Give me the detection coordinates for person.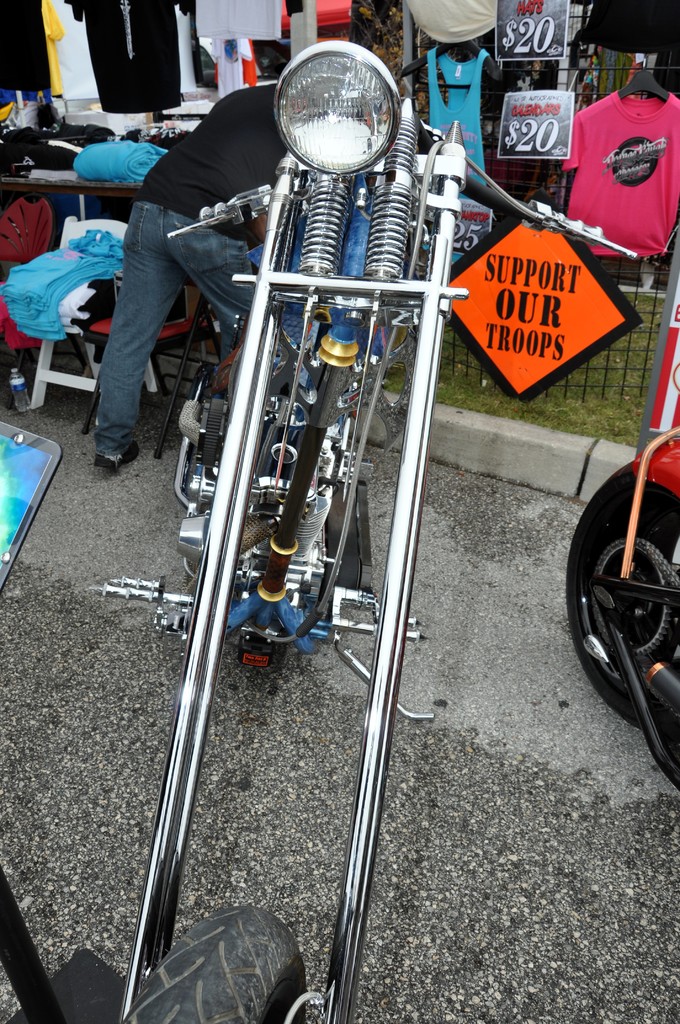
l=92, t=62, r=357, b=484.
